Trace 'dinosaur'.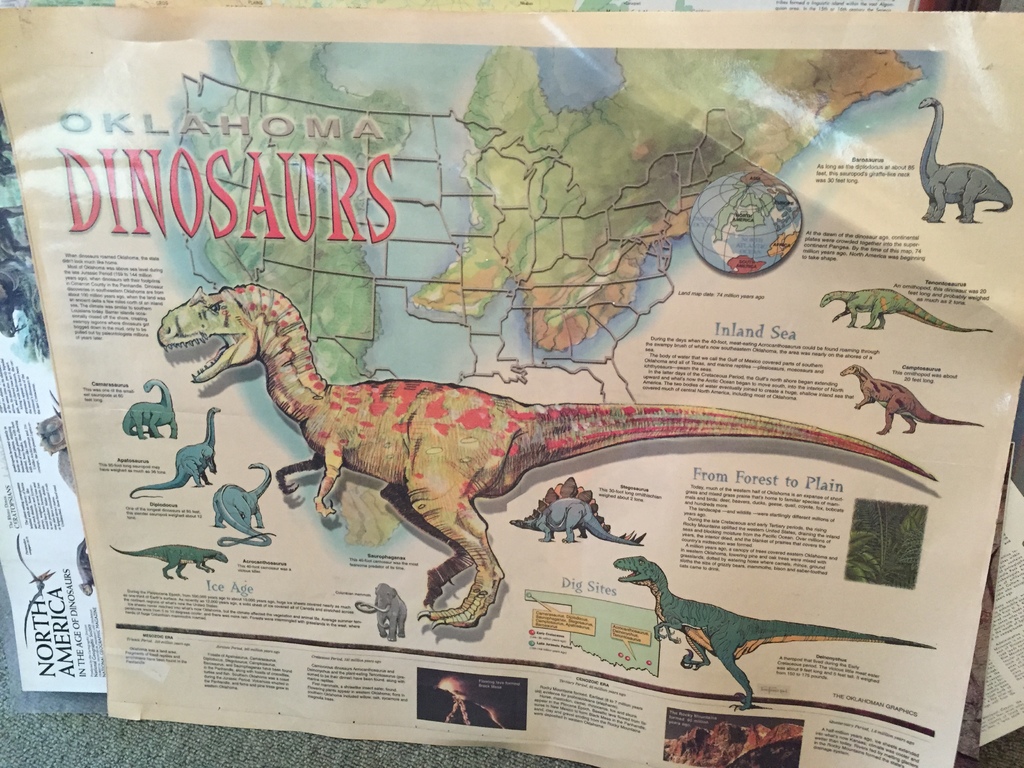
Traced to locate(128, 404, 222, 499).
